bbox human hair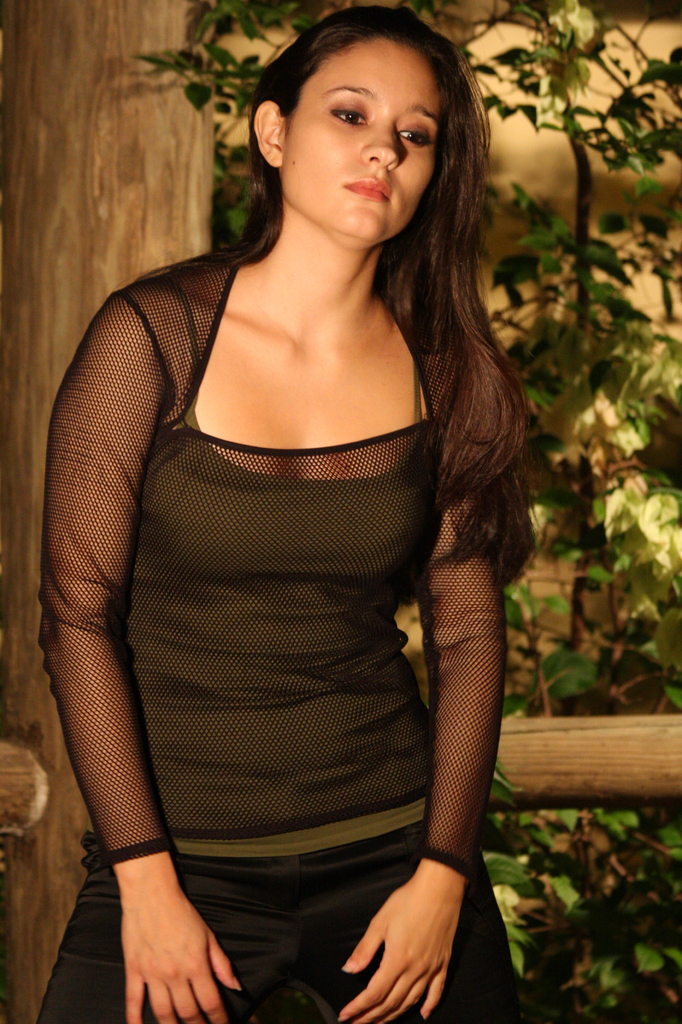
detection(242, 8, 550, 588)
